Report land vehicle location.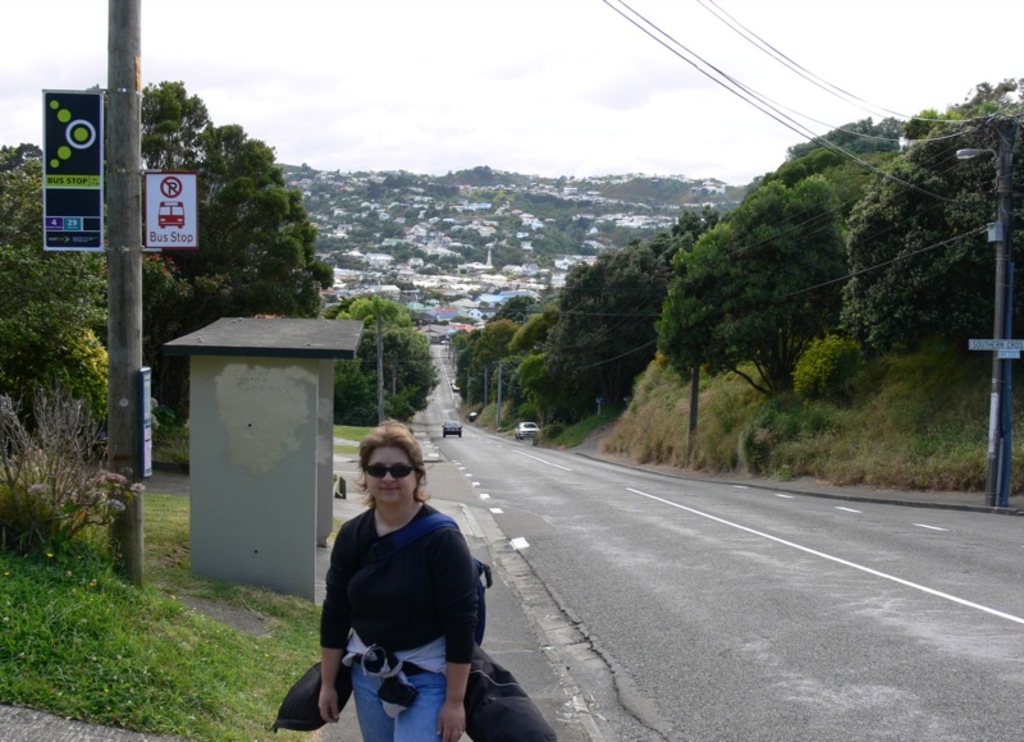
Report: [516, 423, 539, 438].
